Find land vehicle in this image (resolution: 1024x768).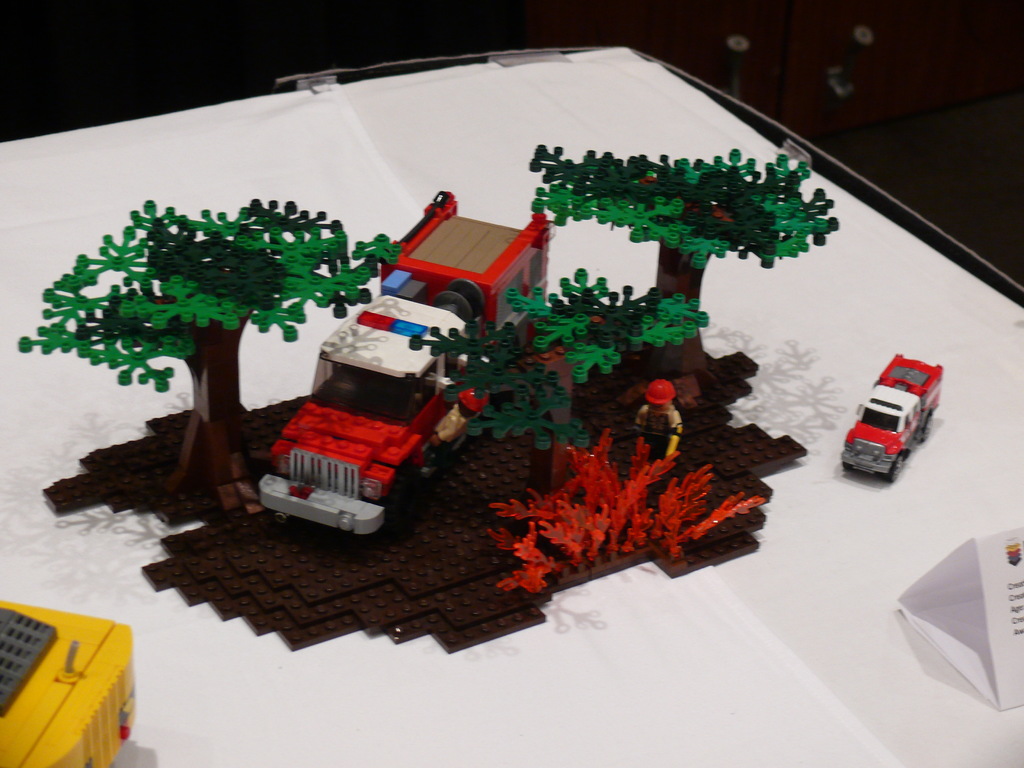
bbox(844, 356, 940, 483).
